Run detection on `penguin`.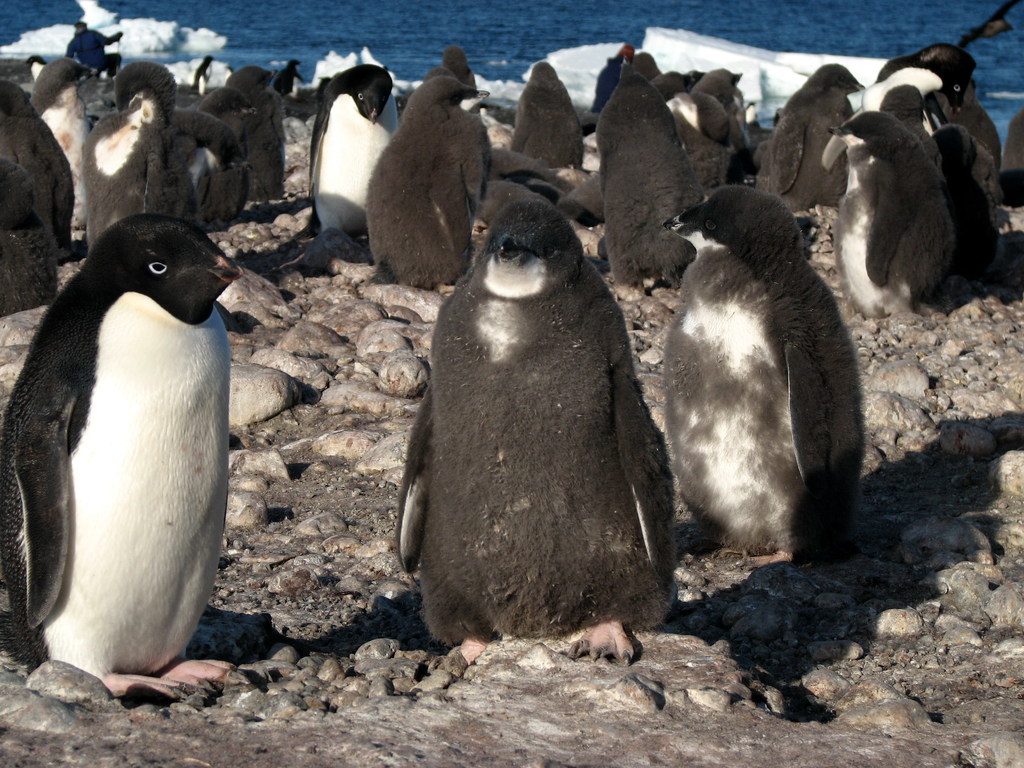
Result: {"left": 656, "top": 180, "right": 867, "bottom": 569}.
